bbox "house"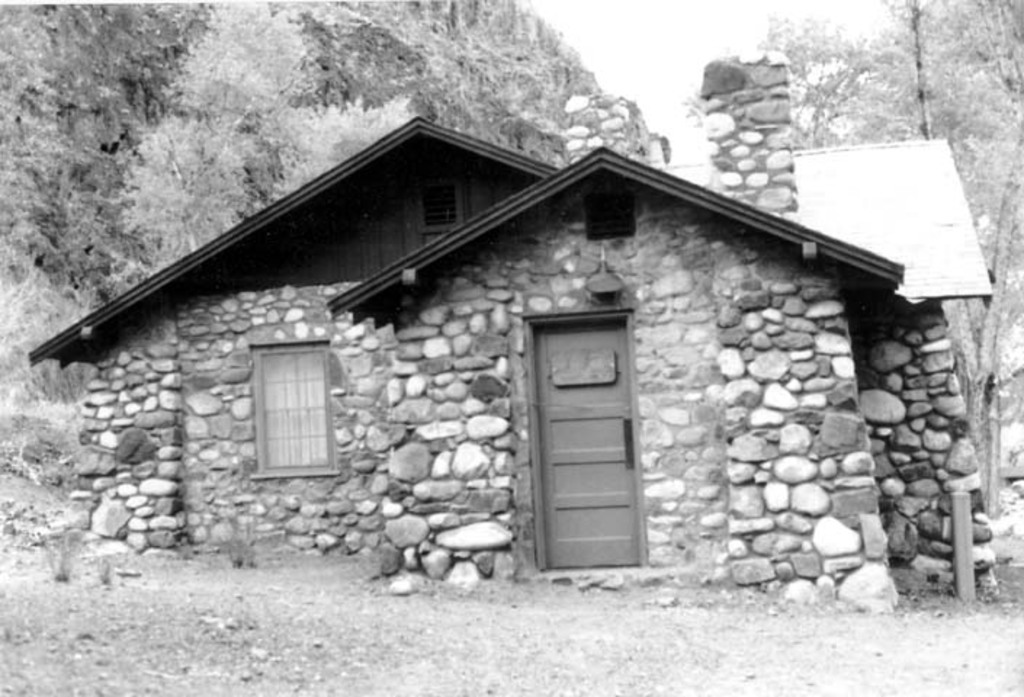
{"left": 28, "top": 51, "right": 1005, "bottom": 617}
